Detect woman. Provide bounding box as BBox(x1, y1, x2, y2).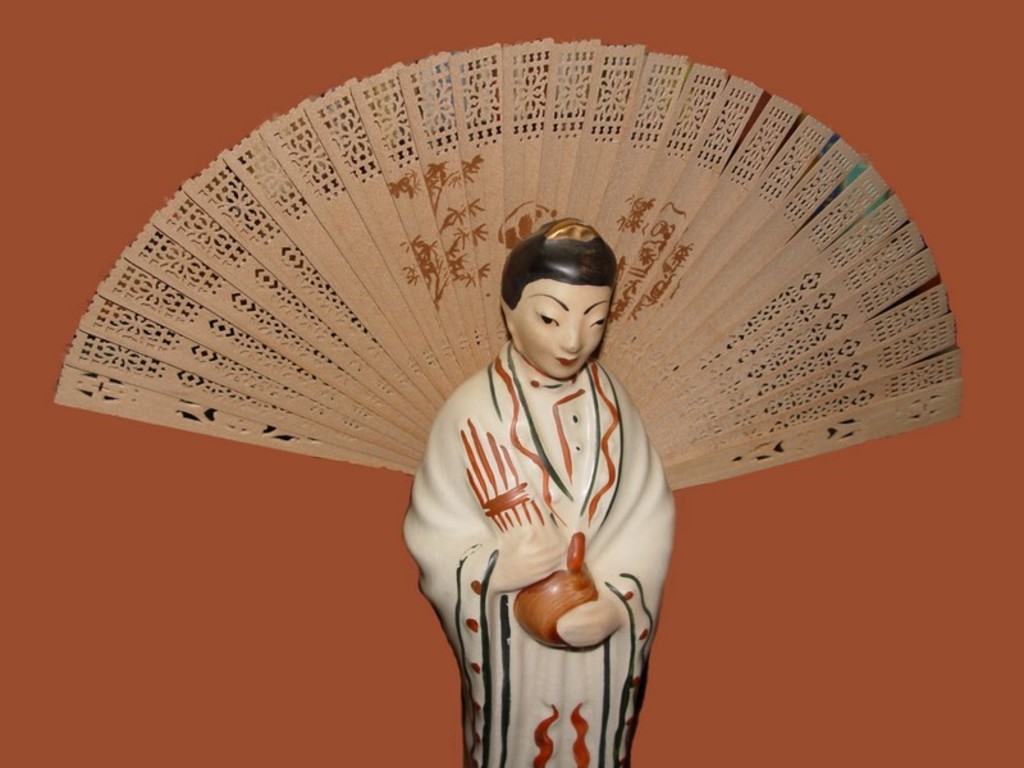
BBox(401, 224, 676, 767).
